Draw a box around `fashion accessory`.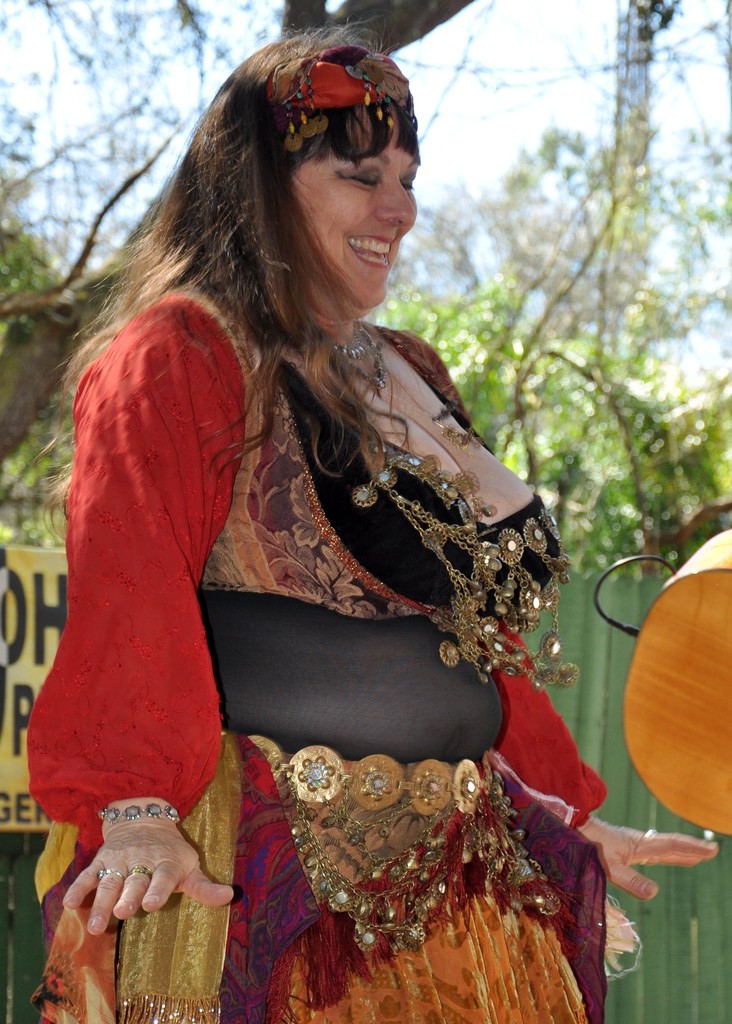
pyautogui.locateOnScreen(265, 38, 411, 152).
